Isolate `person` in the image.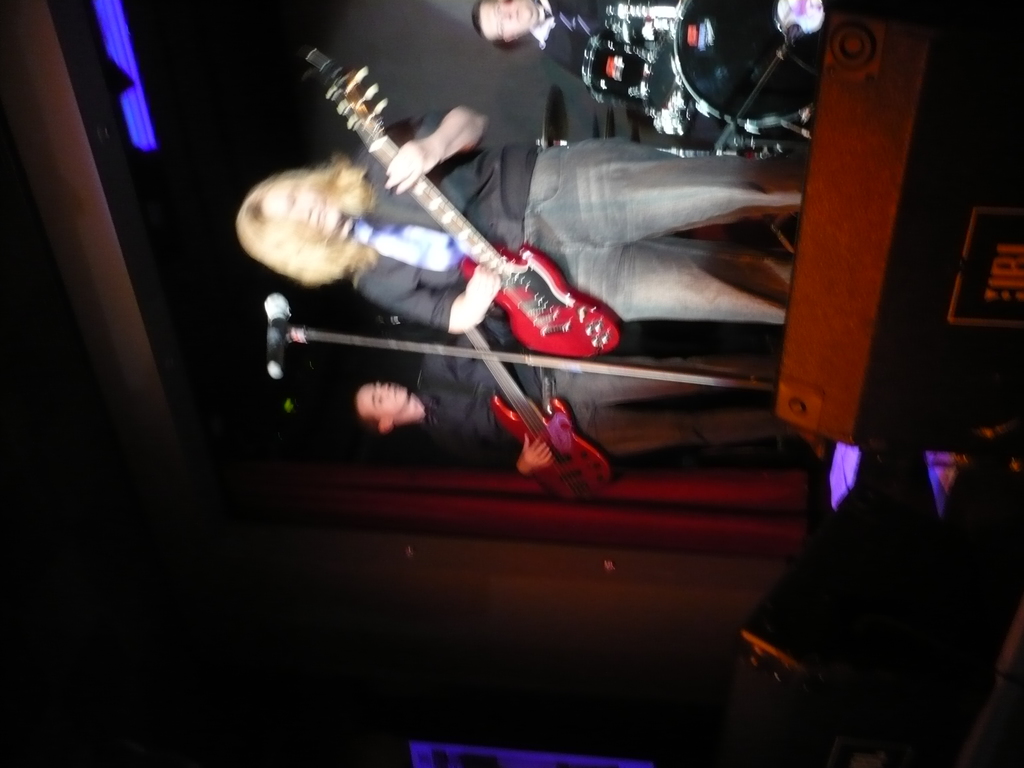
Isolated region: <box>349,312,813,487</box>.
